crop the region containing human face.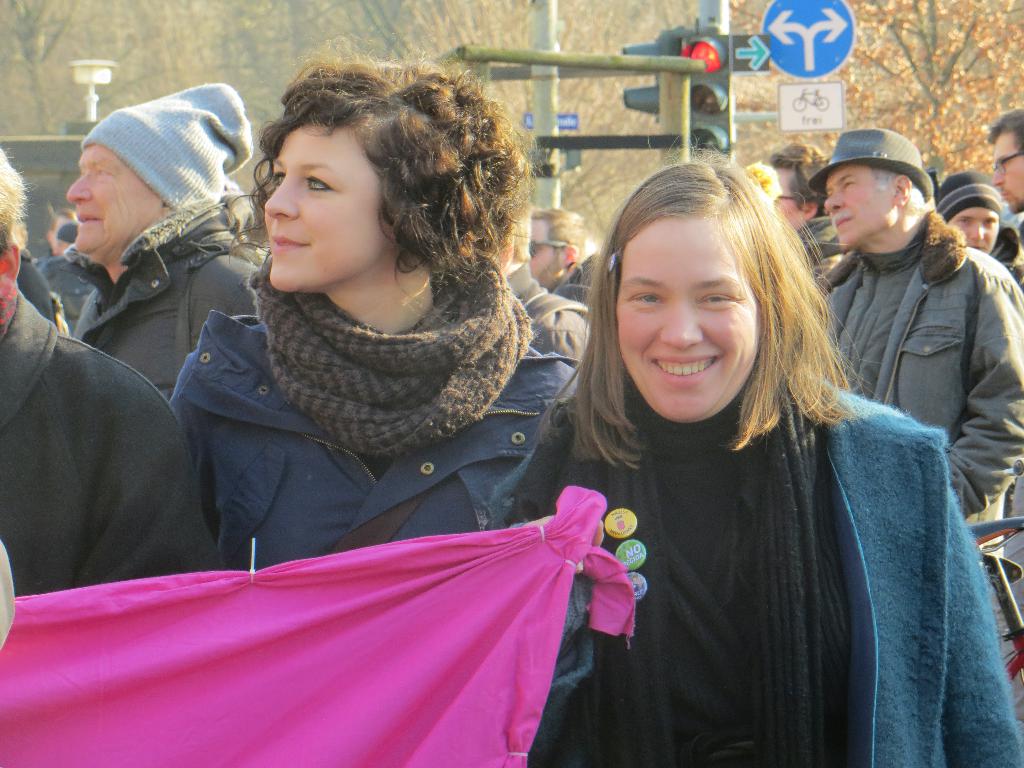
Crop region: x1=66 y1=148 x2=147 y2=254.
